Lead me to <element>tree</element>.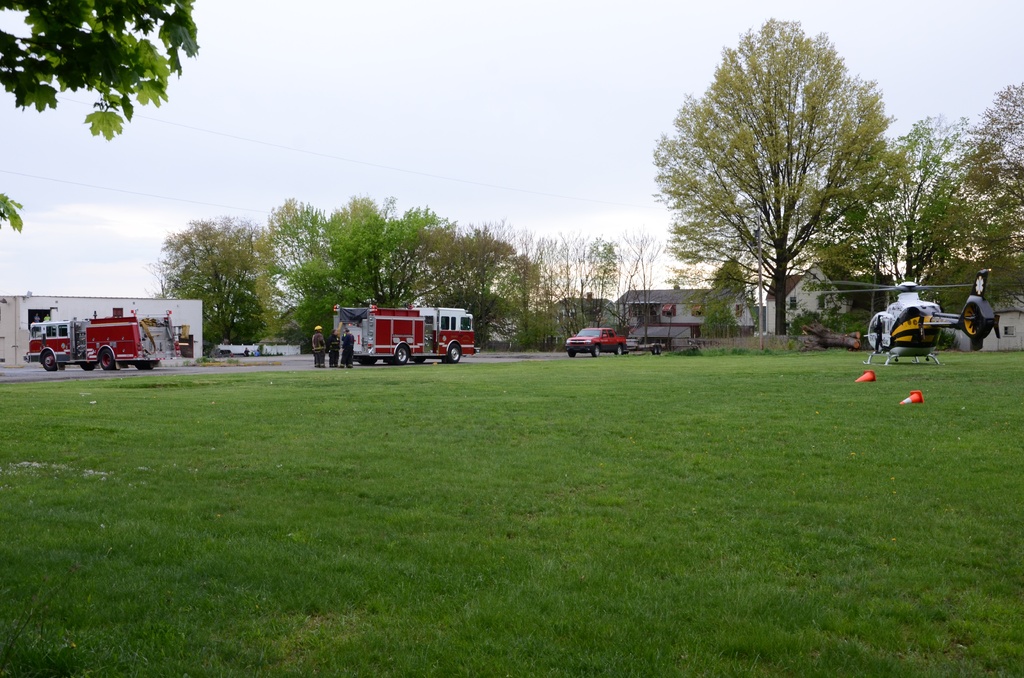
Lead to rect(409, 216, 532, 349).
